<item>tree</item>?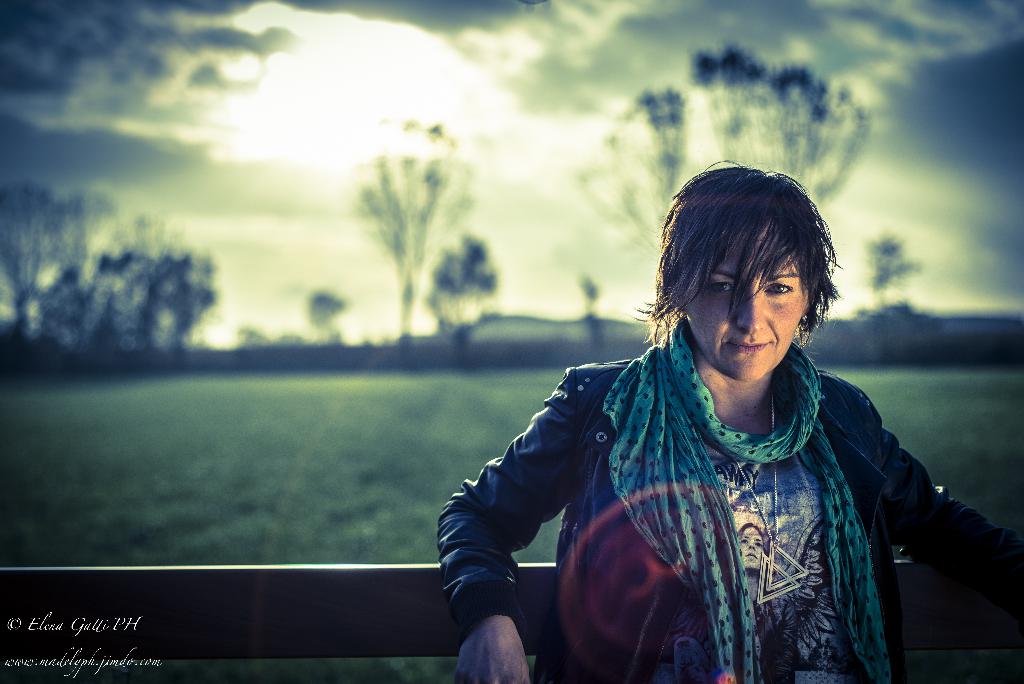
<region>857, 234, 923, 317</region>
